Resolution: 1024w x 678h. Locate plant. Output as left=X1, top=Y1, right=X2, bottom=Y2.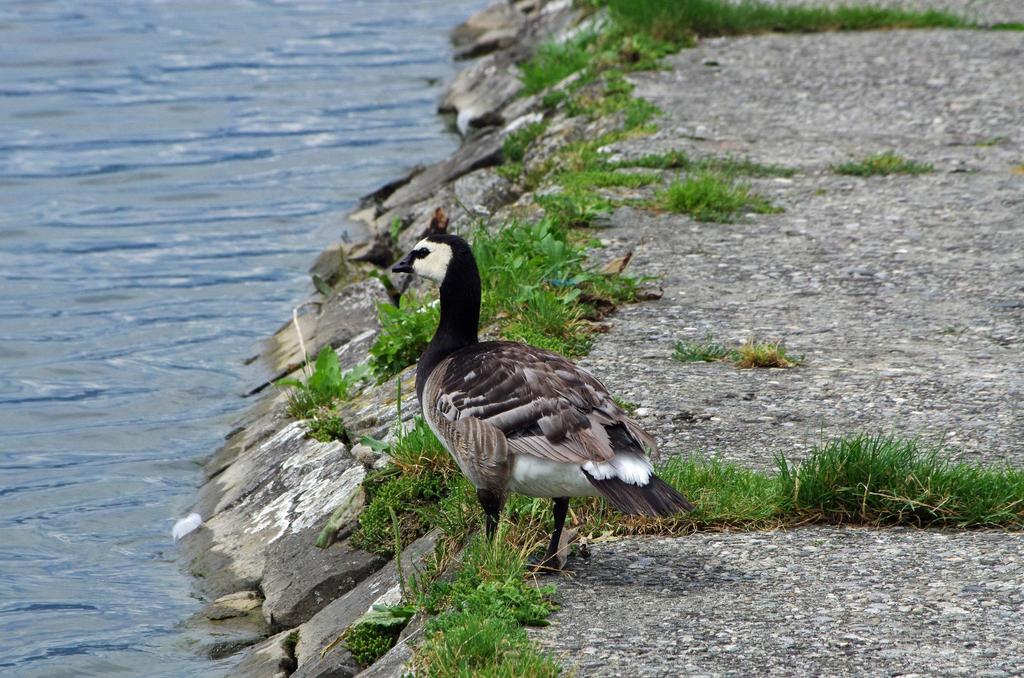
left=735, top=333, right=811, bottom=367.
